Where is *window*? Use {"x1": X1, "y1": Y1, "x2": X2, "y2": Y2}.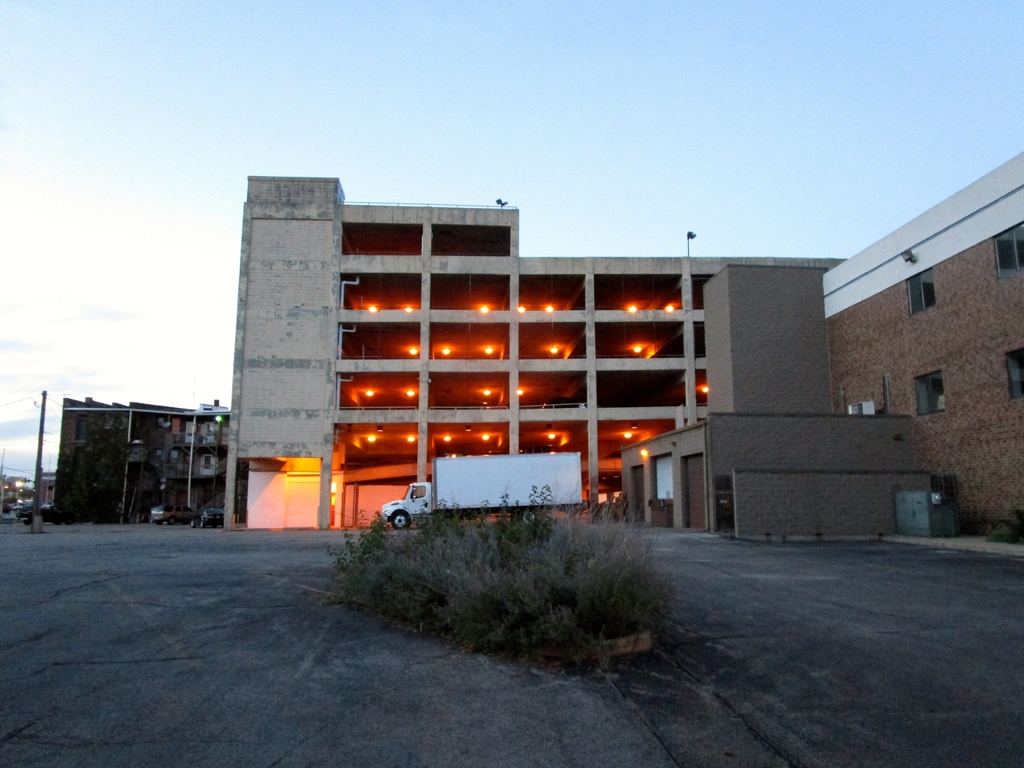
{"x1": 410, "y1": 484, "x2": 427, "y2": 499}.
